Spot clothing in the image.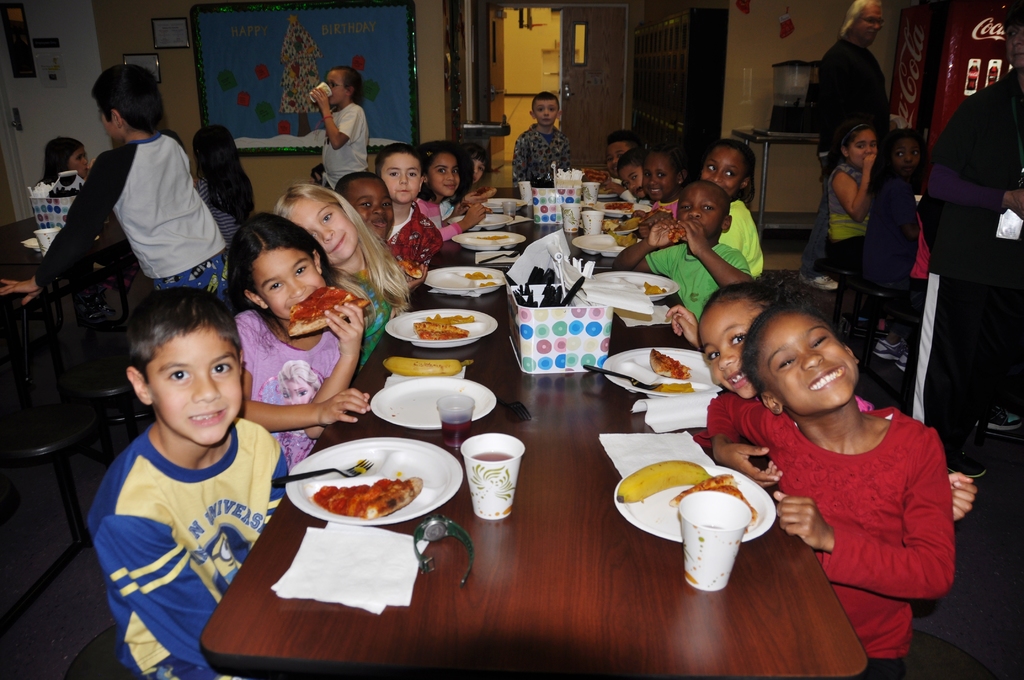
clothing found at (920, 72, 1023, 439).
